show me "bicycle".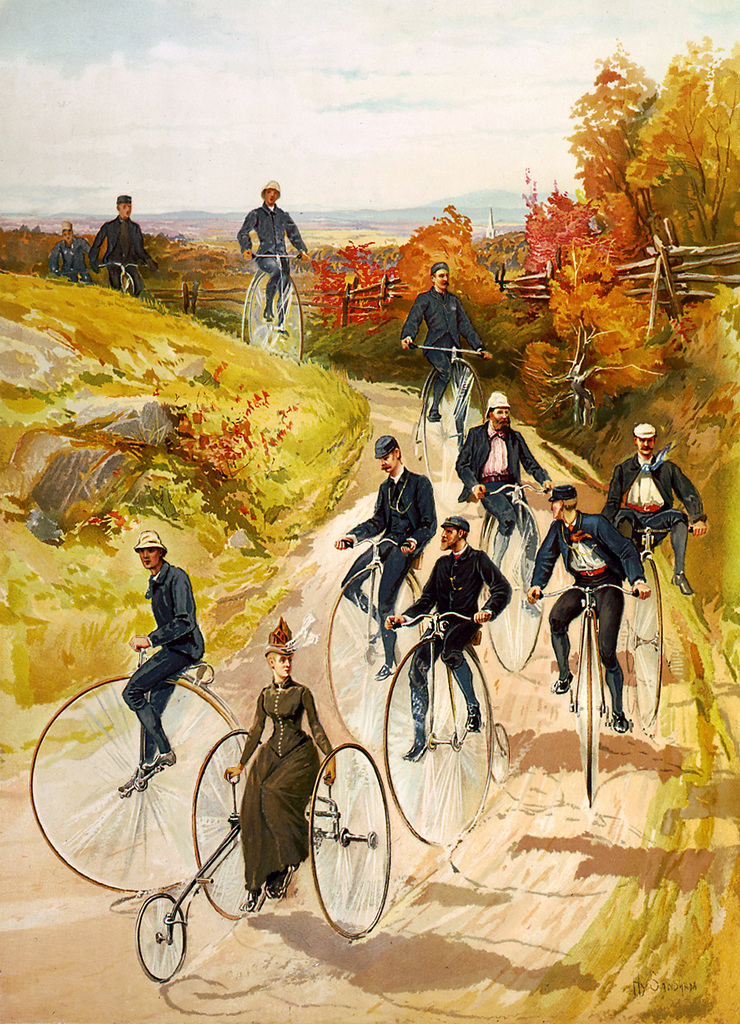
"bicycle" is here: (left=617, top=525, right=707, bottom=728).
